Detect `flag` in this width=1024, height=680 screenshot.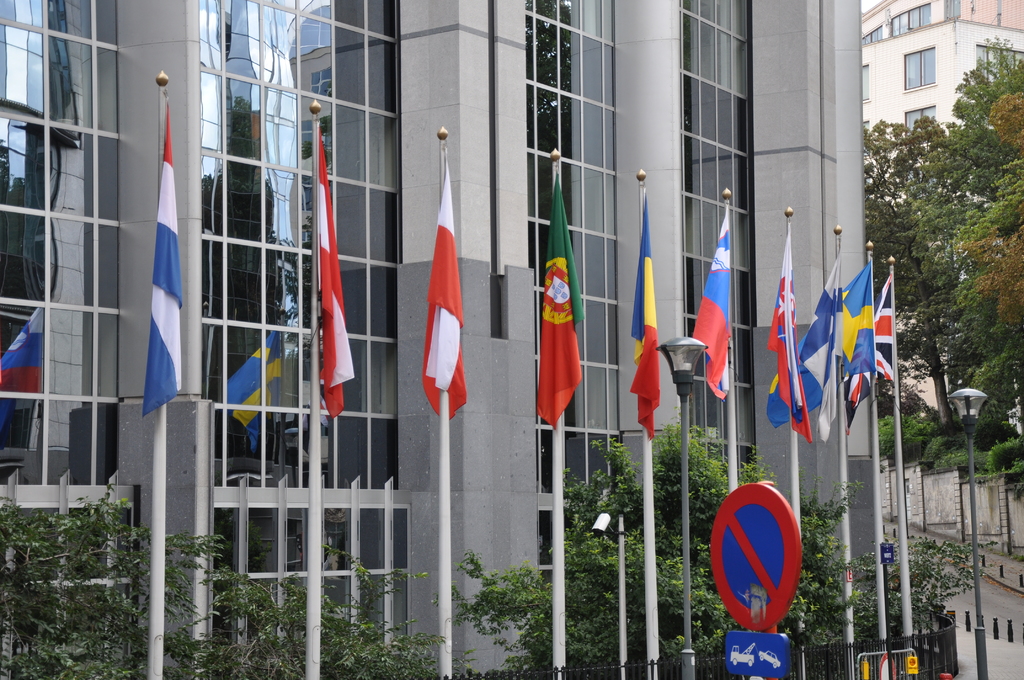
Detection: BBox(532, 170, 588, 428).
